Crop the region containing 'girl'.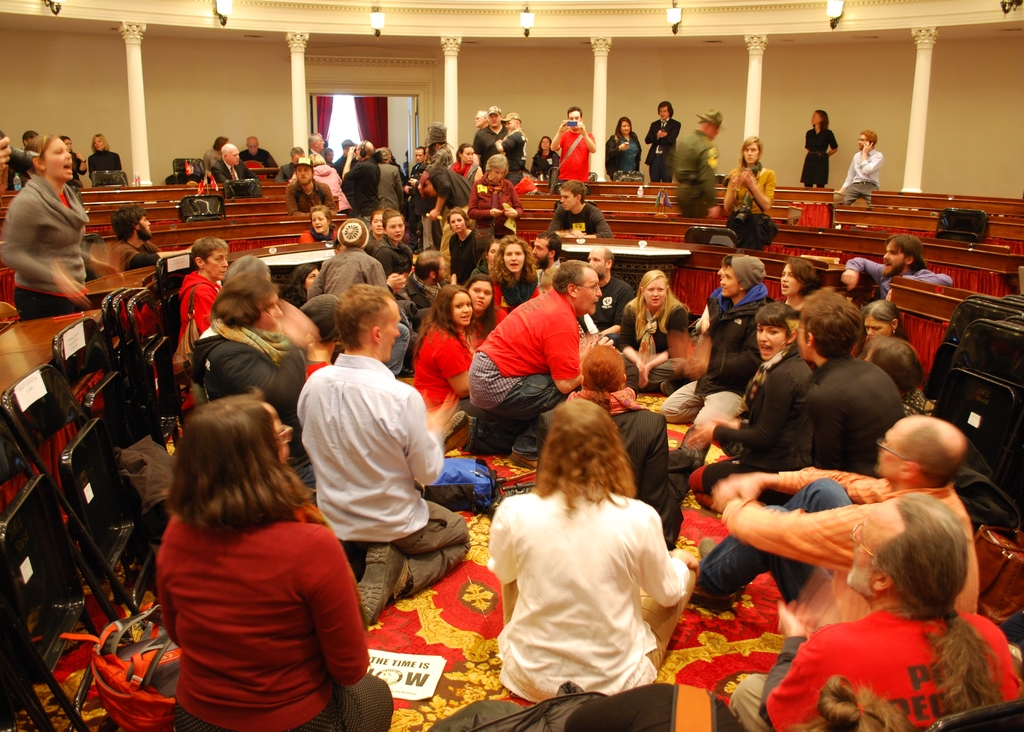
Crop region: 368:206:417:300.
